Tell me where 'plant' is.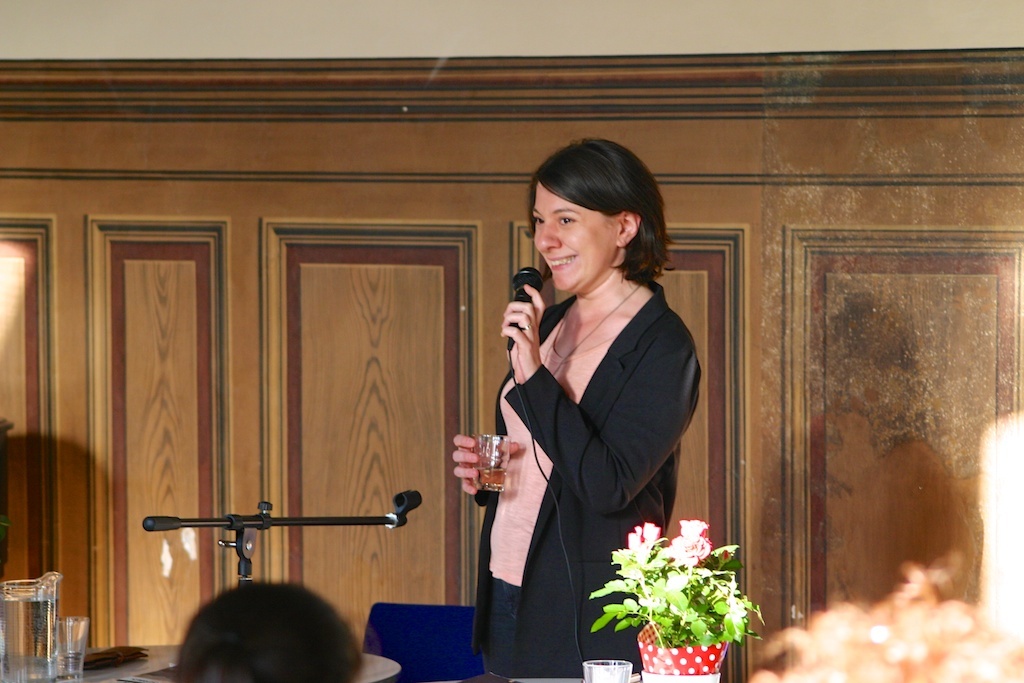
'plant' is at [596,508,762,665].
